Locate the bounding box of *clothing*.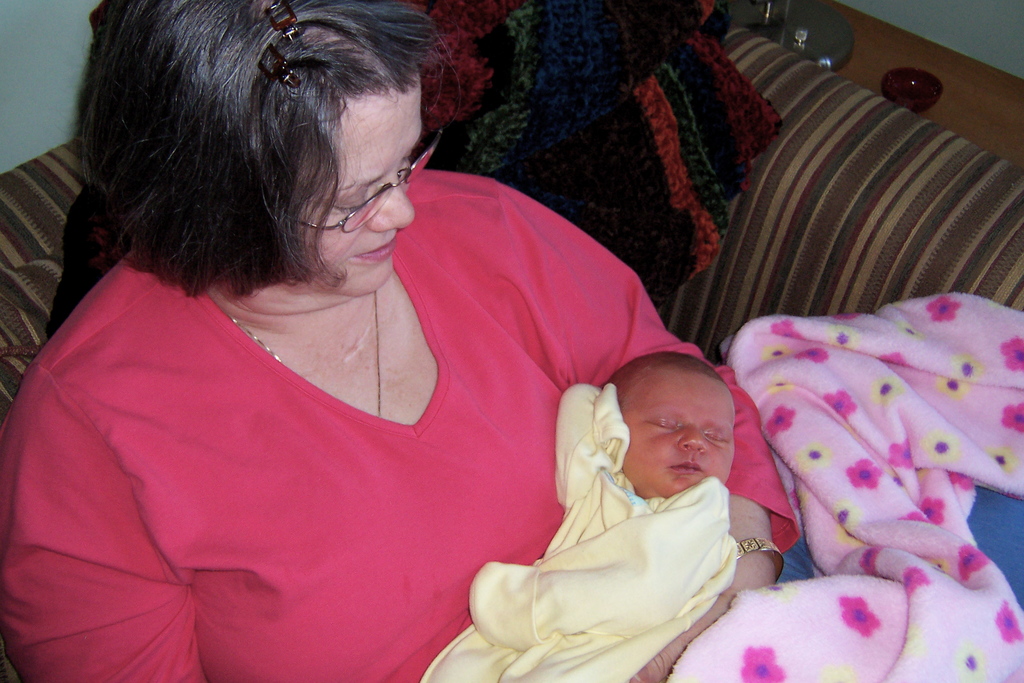
Bounding box: rect(413, 379, 749, 682).
